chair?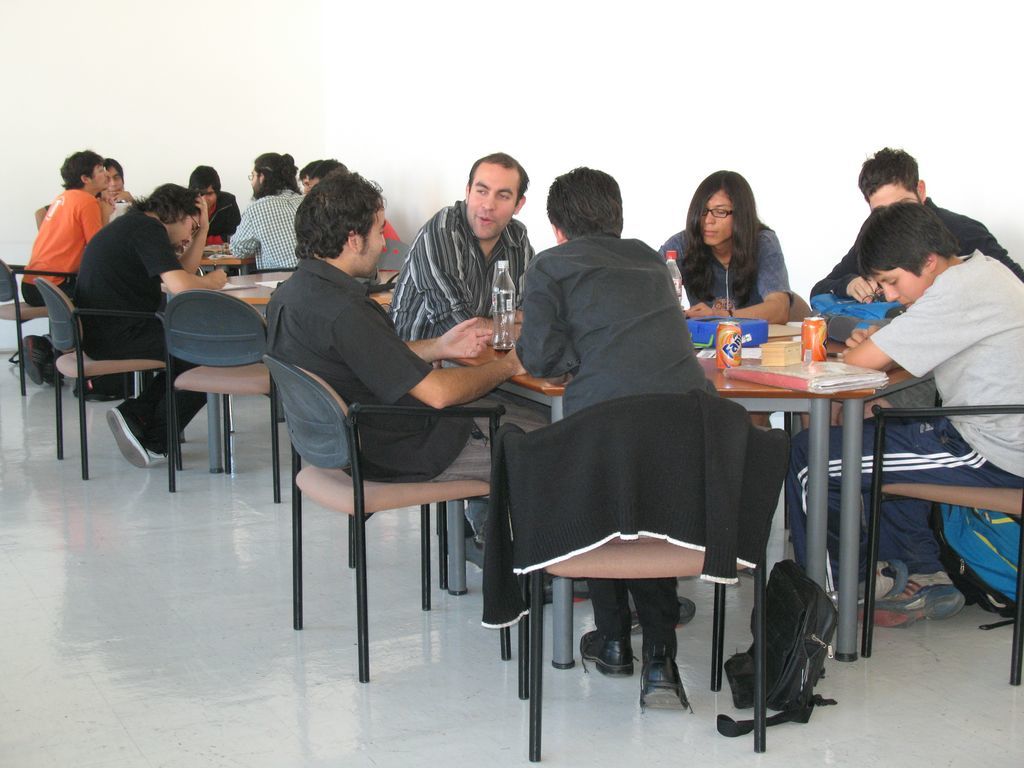
box=[367, 268, 404, 309]
